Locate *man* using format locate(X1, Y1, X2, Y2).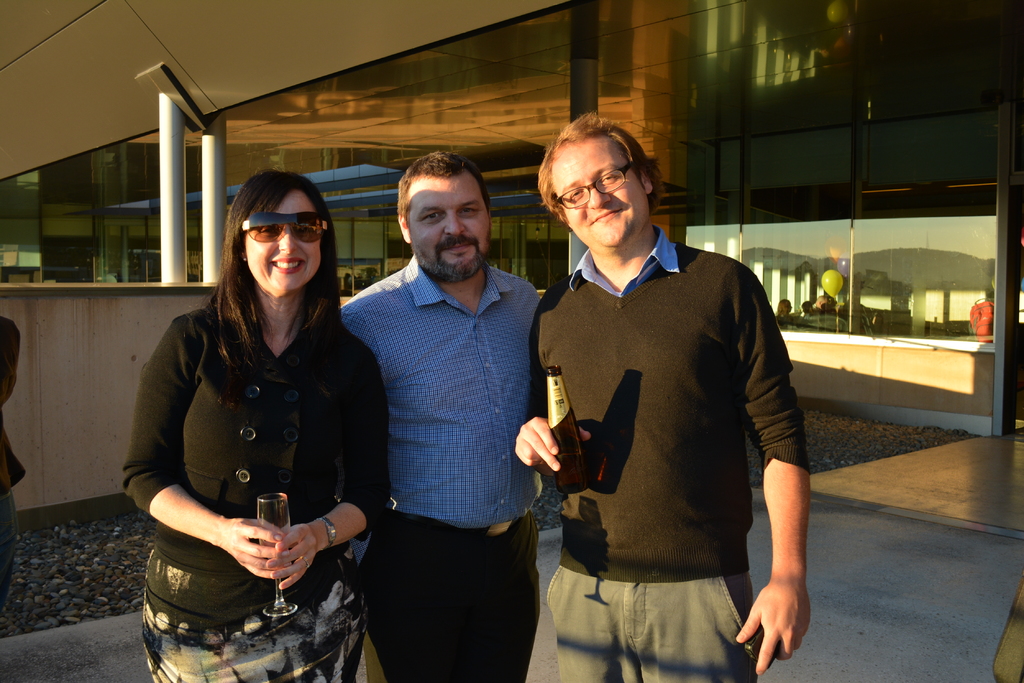
locate(519, 104, 815, 679).
